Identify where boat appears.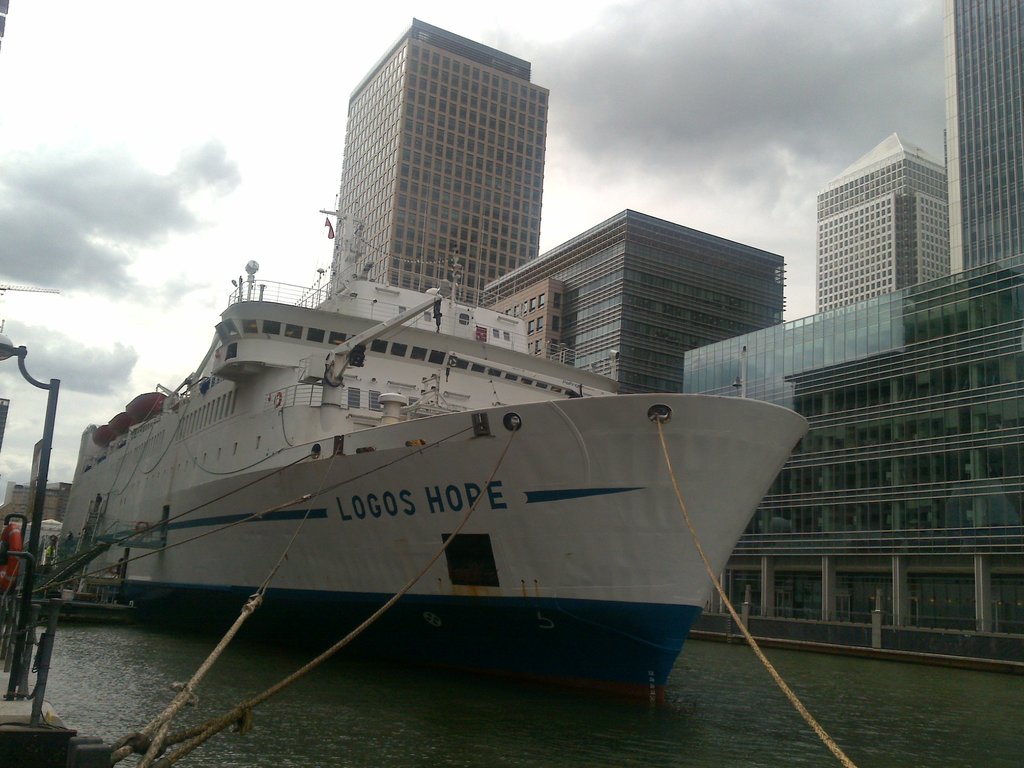
Appears at <region>22, 138, 823, 711</region>.
